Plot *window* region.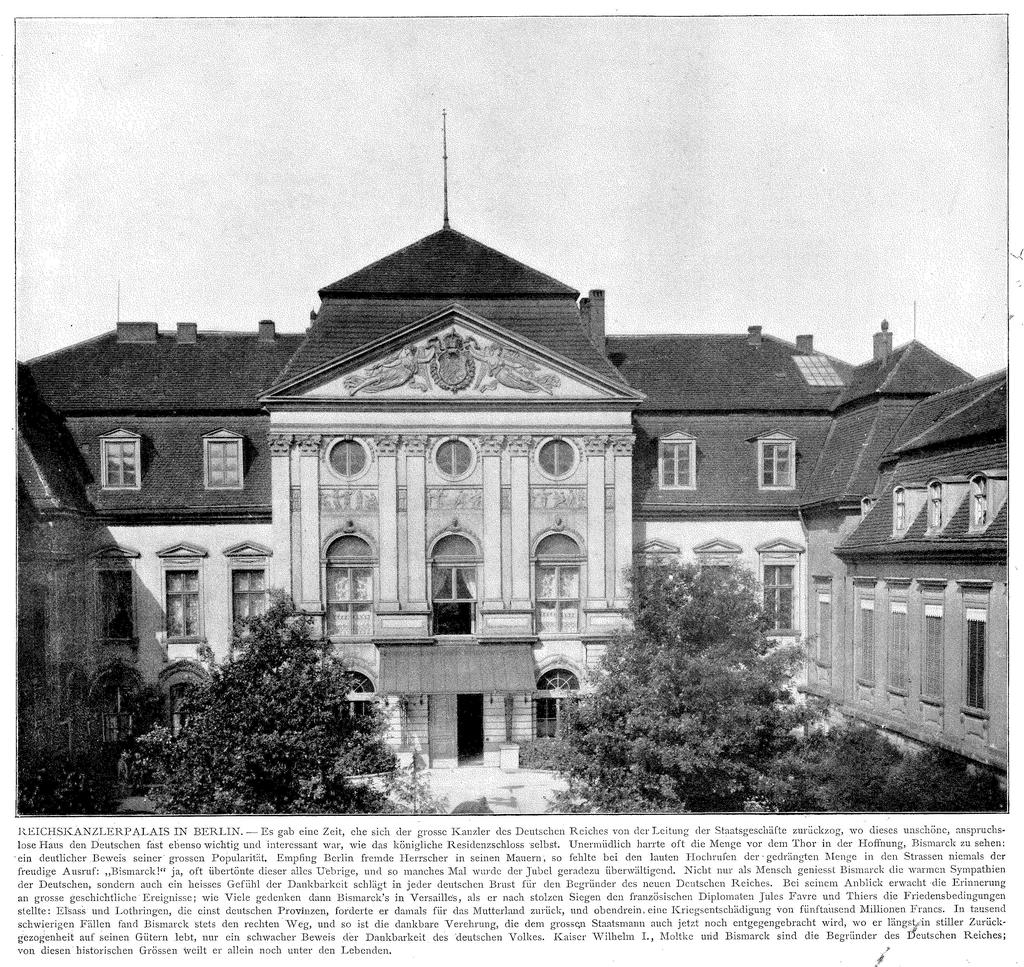
Plotted at <box>426,530,480,637</box>.
